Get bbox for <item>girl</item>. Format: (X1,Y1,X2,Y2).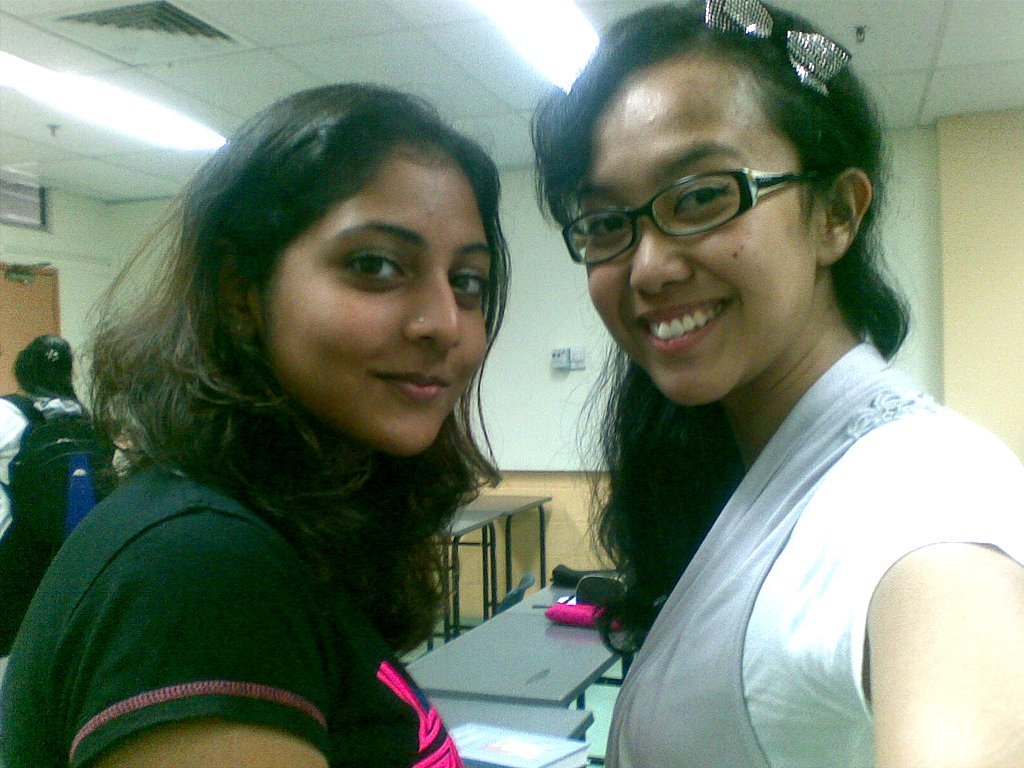
(522,0,1023,767).
